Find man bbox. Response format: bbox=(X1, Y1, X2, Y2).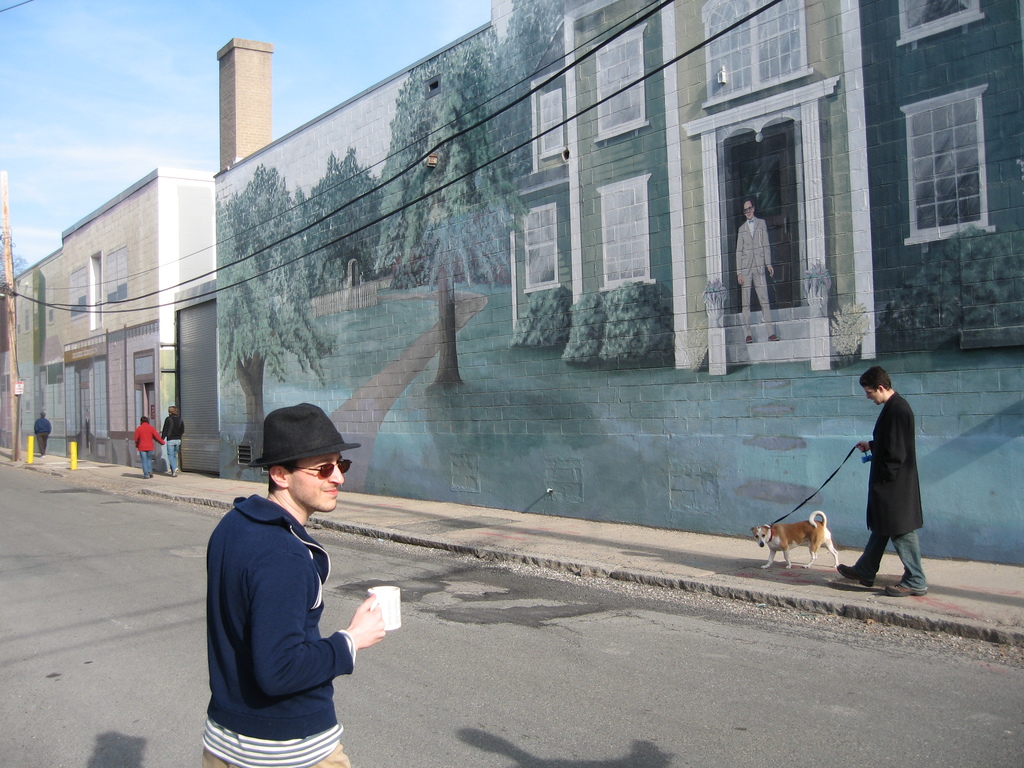
bbox=(834, 364, 931, 596).
